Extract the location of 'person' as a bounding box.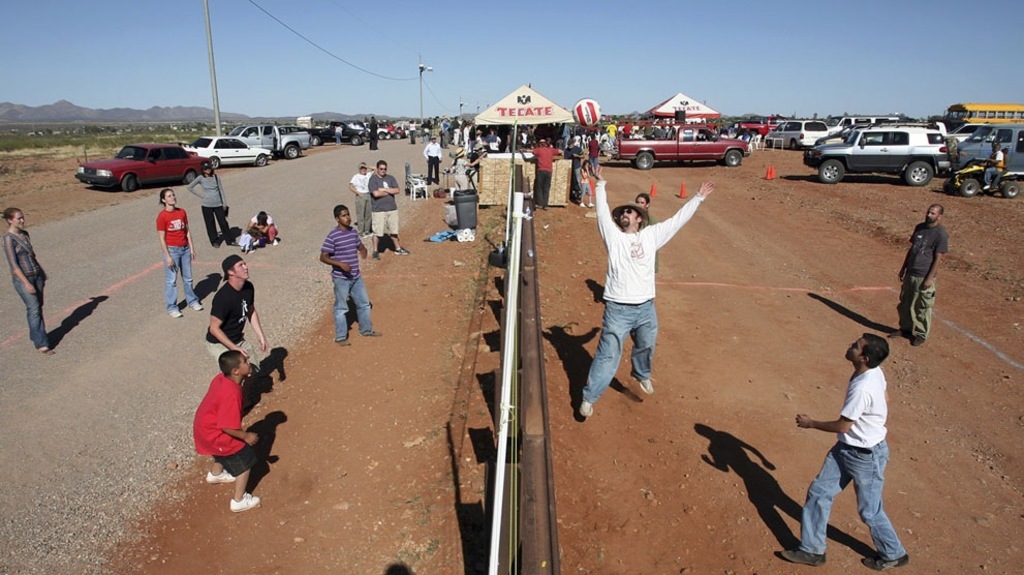
pyautogui.locateOnScreen(247, 209, 278, 250).
